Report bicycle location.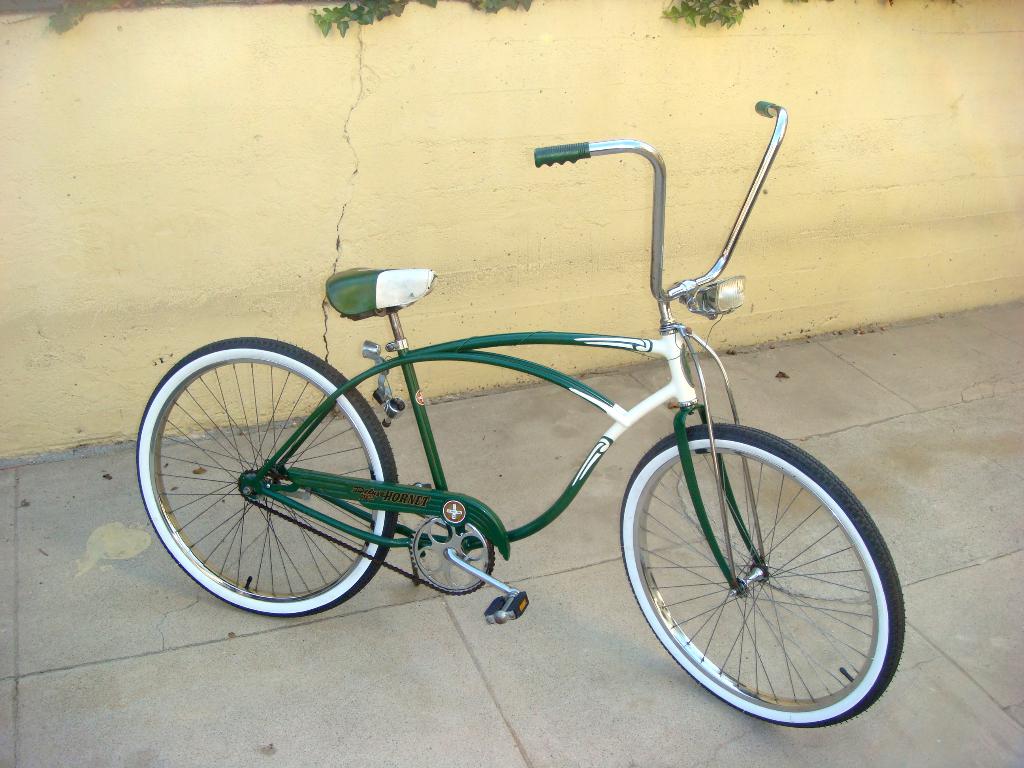
Report: {"x1": 132, "y1": 127, "x2": 926, "y2": 710}.
